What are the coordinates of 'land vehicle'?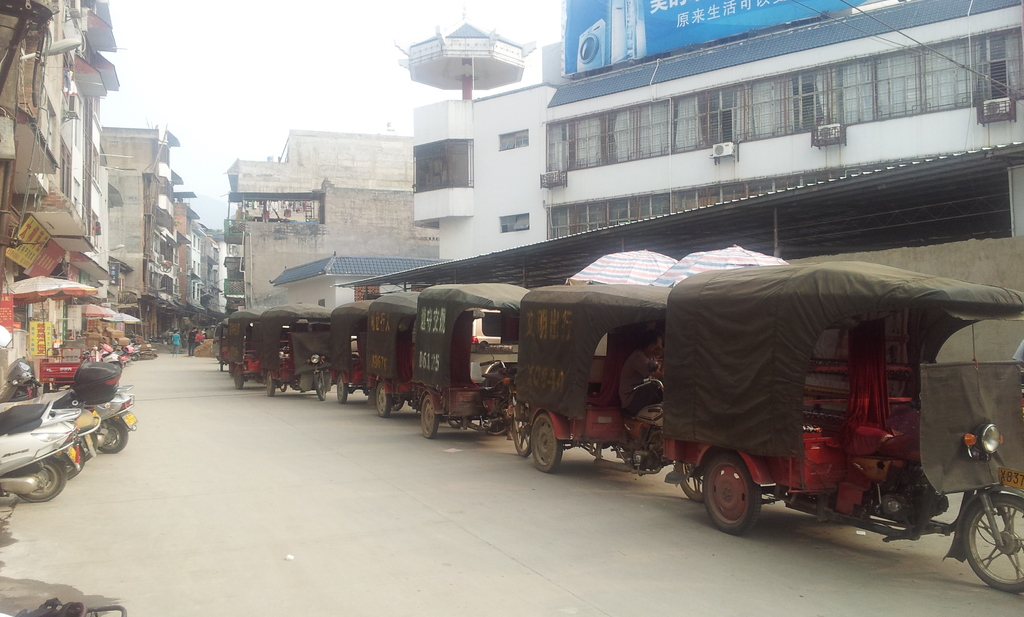
[left=0, top=355, right=140, bottom=456].
